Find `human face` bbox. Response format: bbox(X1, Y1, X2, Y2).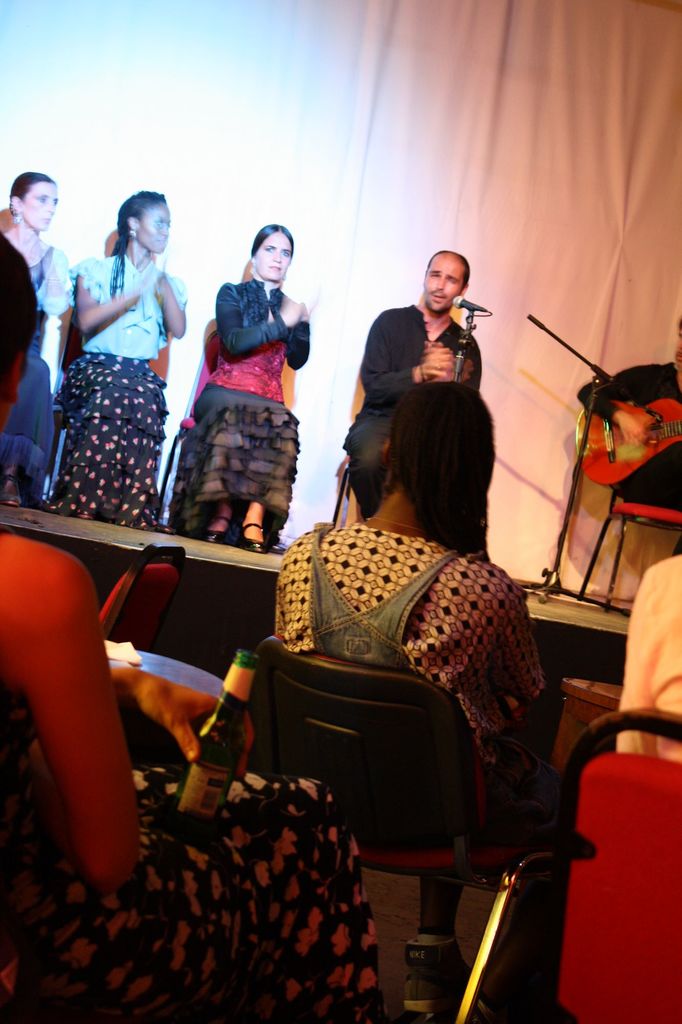
bbox(422, 255, 467, 316).
